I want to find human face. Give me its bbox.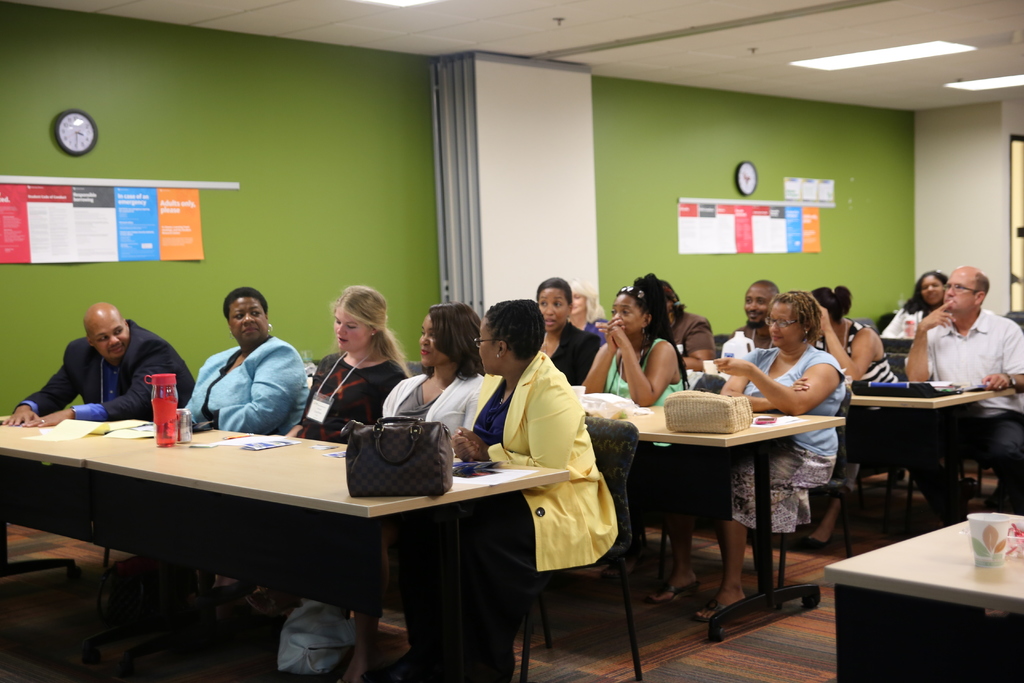
locate(225, 298, 269, 342).
